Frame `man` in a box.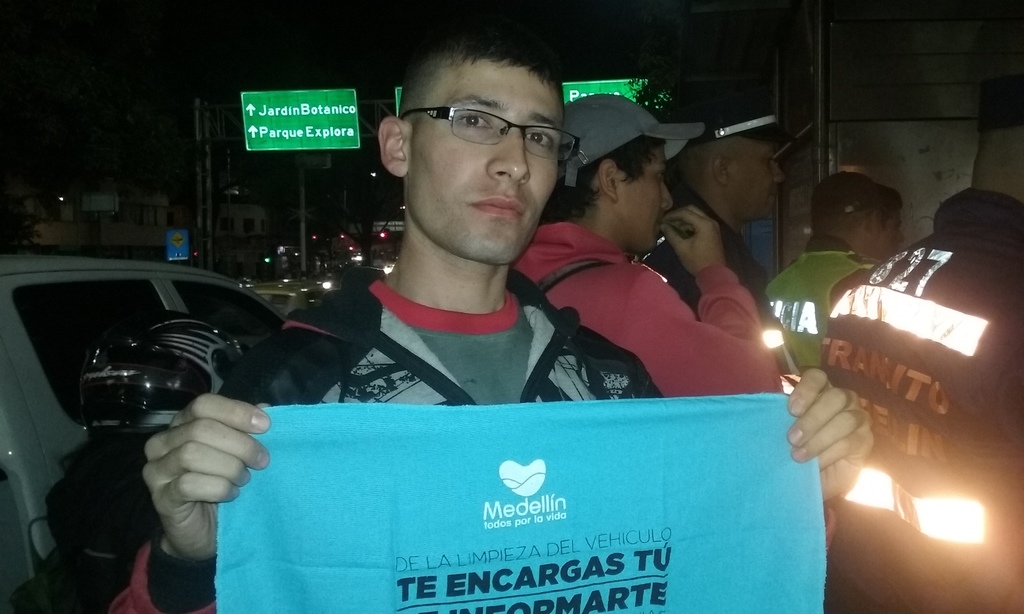
BBox(763, 171, 888, 367).
